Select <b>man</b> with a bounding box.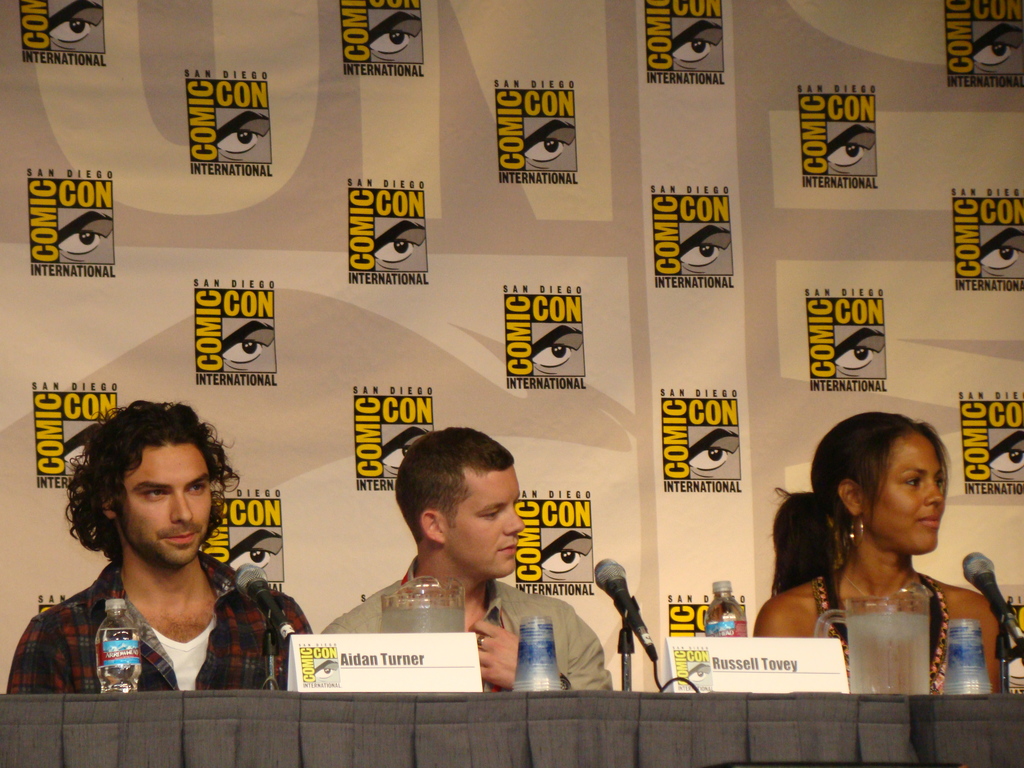
x1=320, y1=424, x2=616, y2=692.
